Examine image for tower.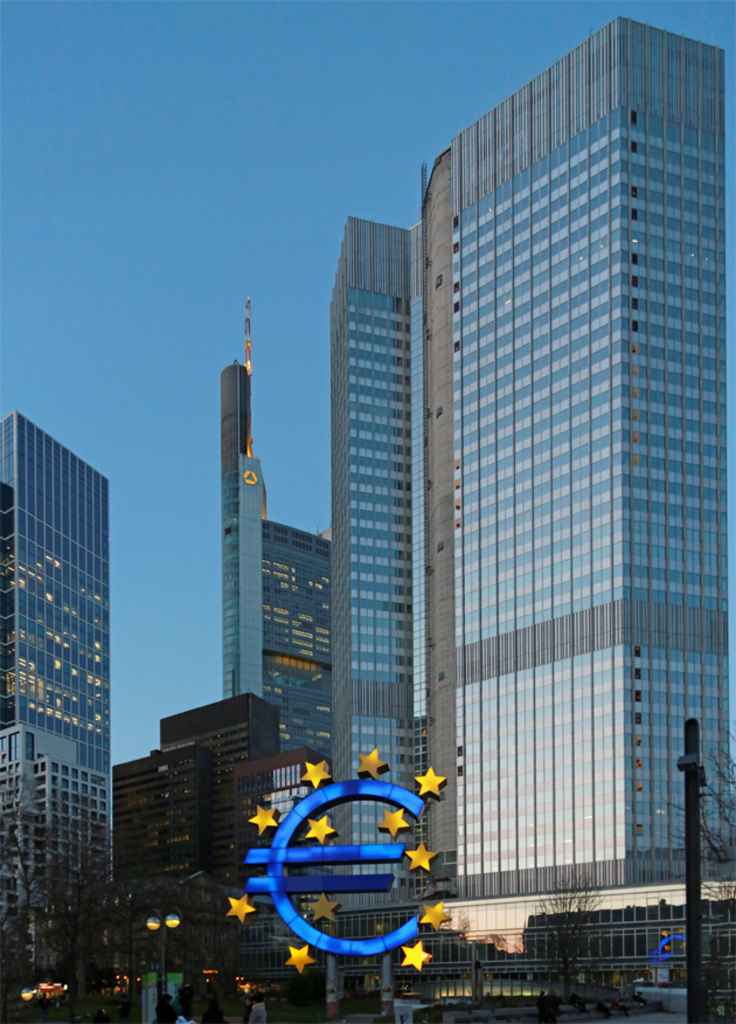
Examination result: <box>250,519,332,787</box>.
